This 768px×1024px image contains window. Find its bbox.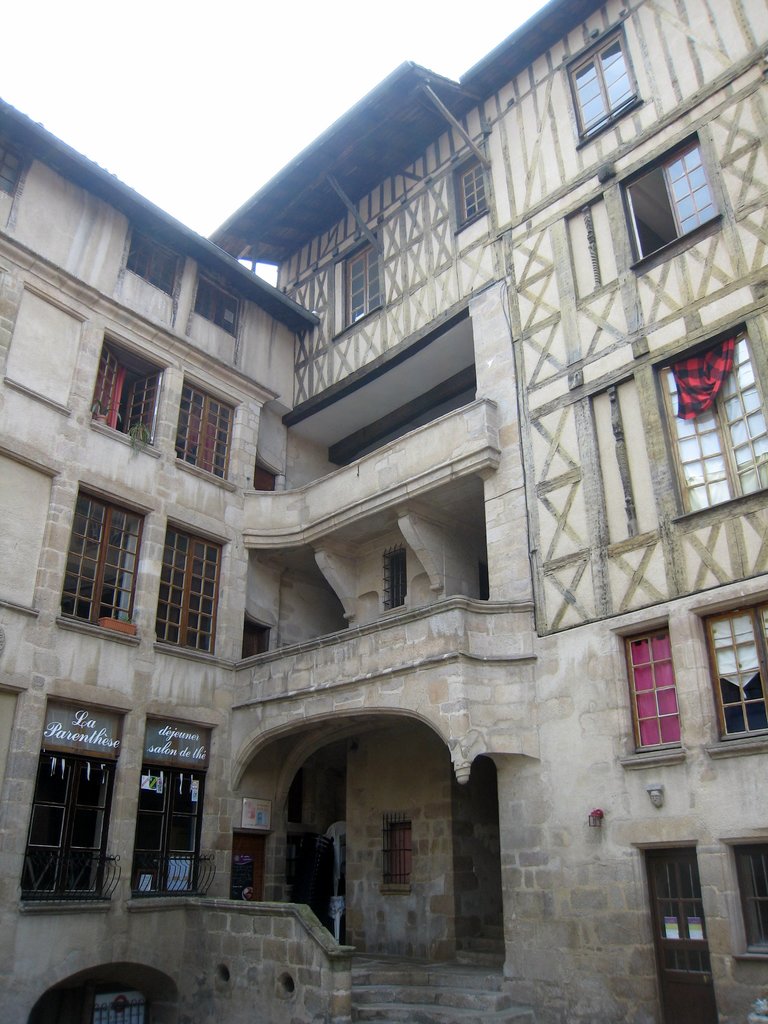
crop(149, 525, 215, 652).
